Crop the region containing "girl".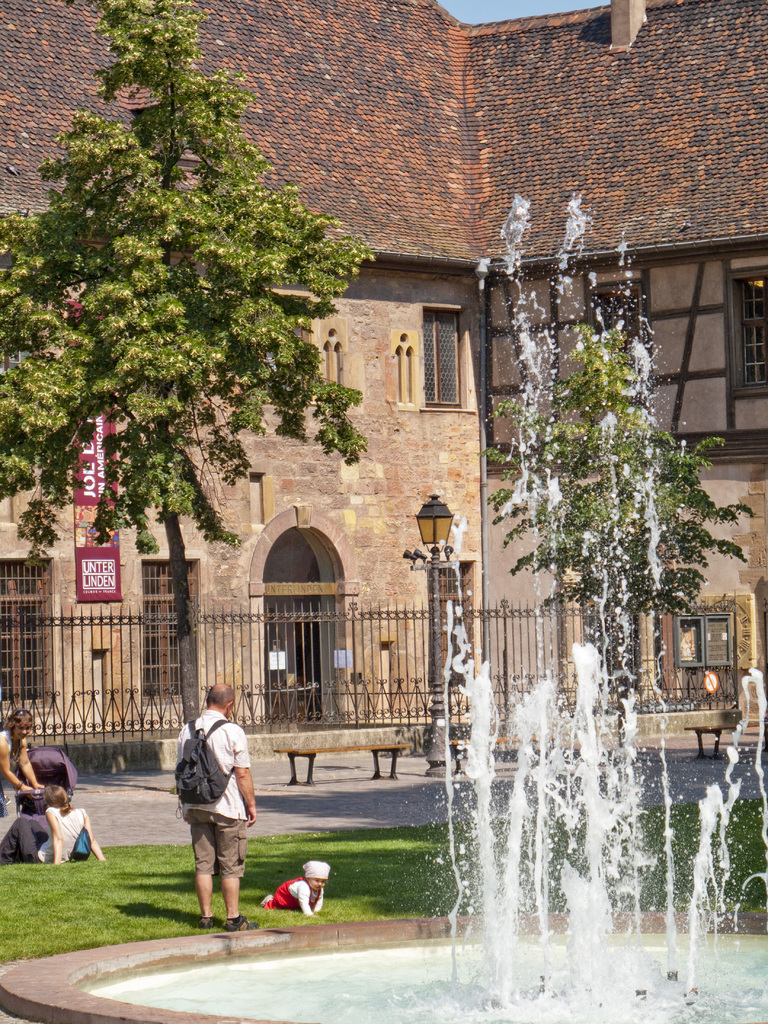
Crop region: [1,715,38,794].
